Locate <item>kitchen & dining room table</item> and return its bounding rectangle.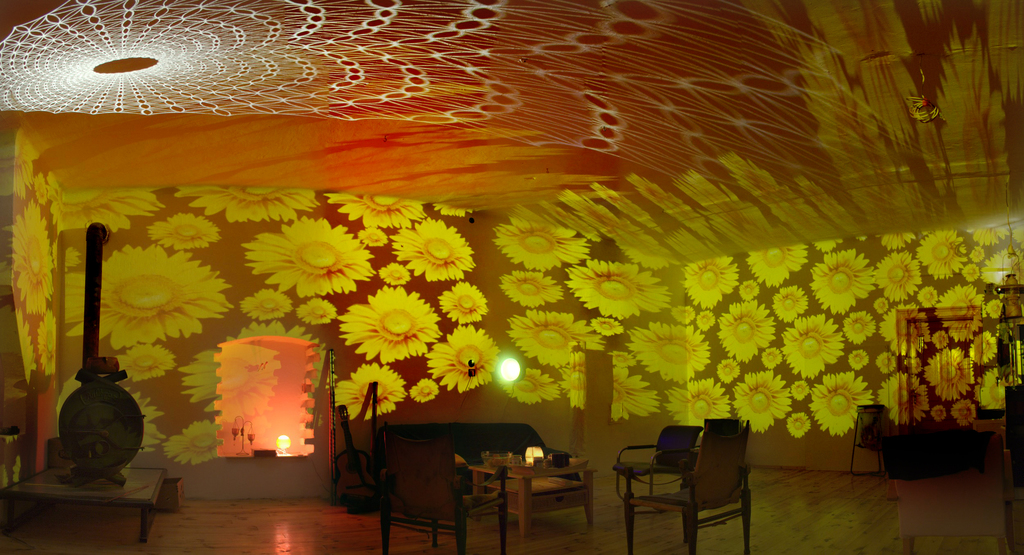
[x1=372, y1=415, x2=731, y2=554].
